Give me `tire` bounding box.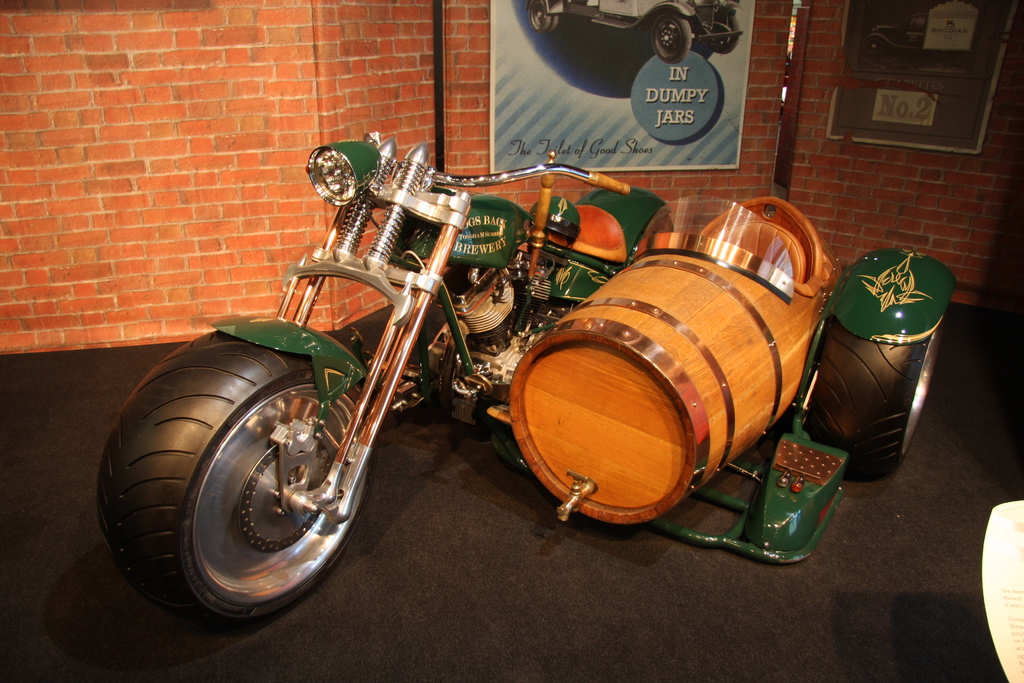
524,0,561,31.
